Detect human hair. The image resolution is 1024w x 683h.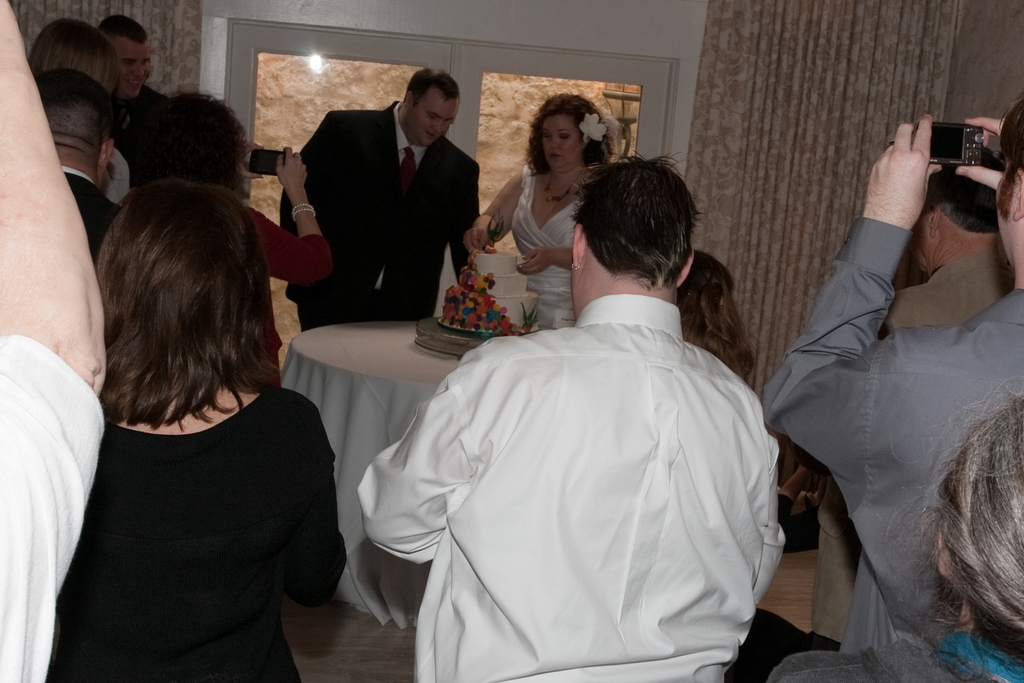
pyautogui.locateOnScreen(111, 89, 246, 200).
